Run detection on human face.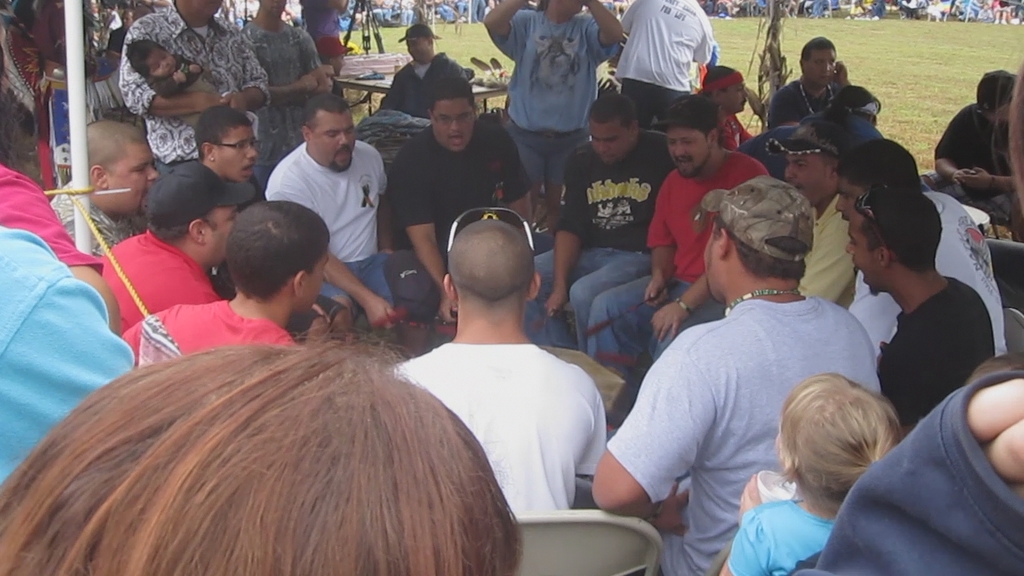
Result: 807/42/835/84.
